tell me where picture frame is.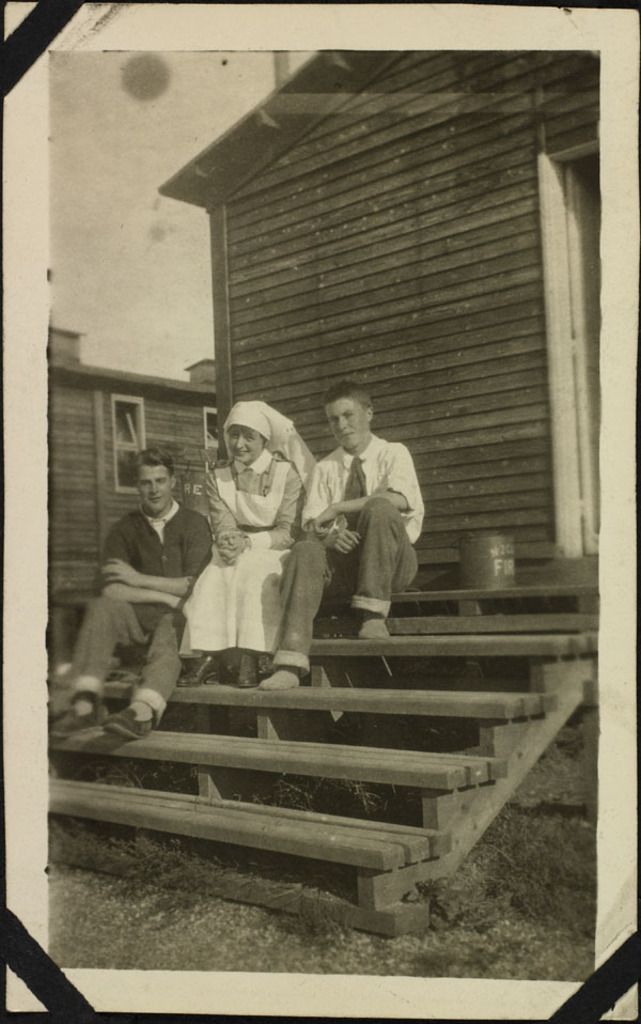
picture frame is at left=0, top=2, right=638, bottom=1021.
